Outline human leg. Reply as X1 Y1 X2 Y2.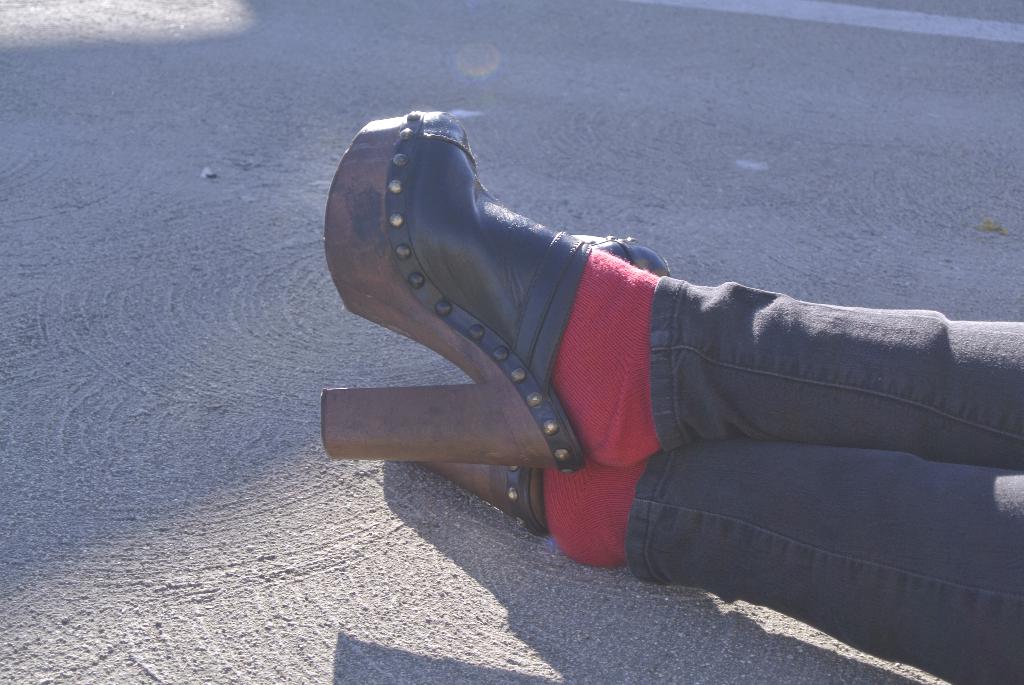
414 227 1023 682.
